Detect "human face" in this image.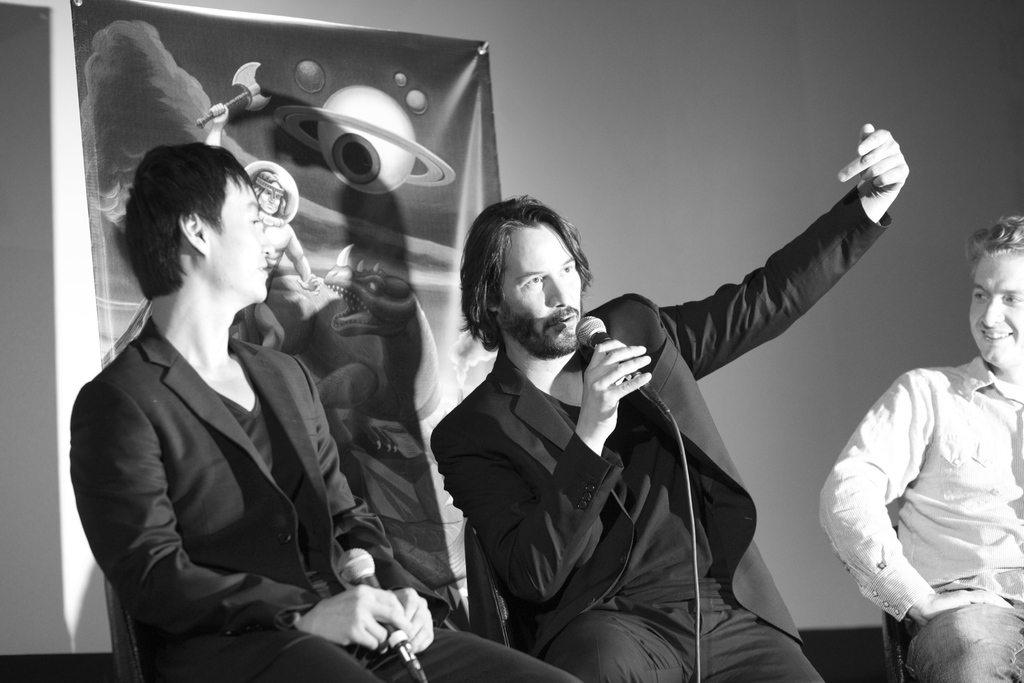
Detection: [258,185,282,211].
